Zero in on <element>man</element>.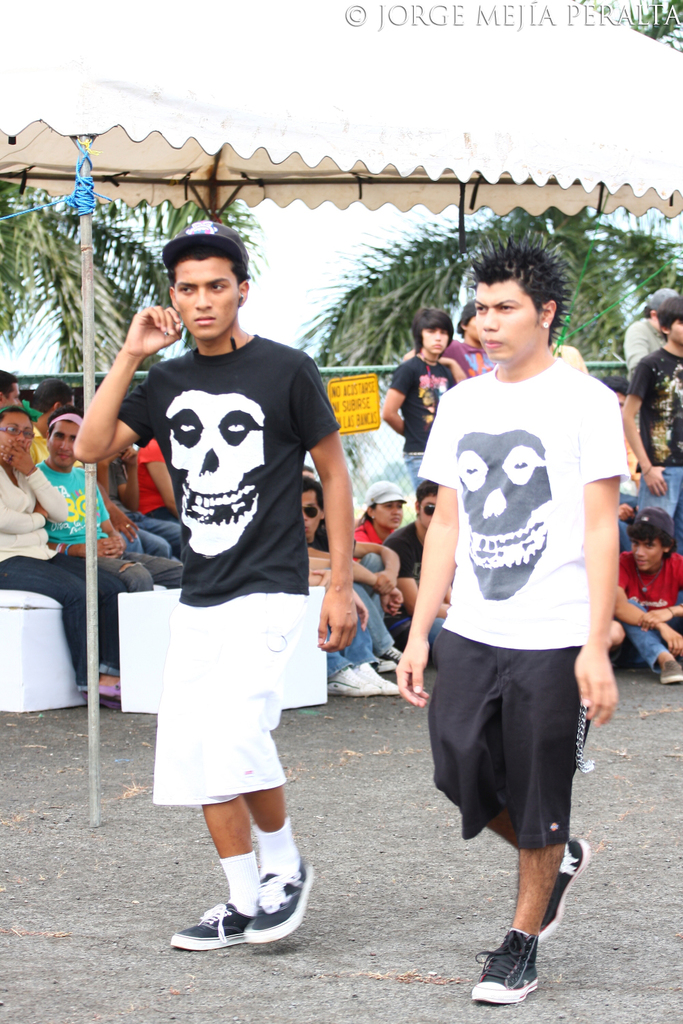
Zeroed in: [left=41, top=421, right=185, bottom=683].
